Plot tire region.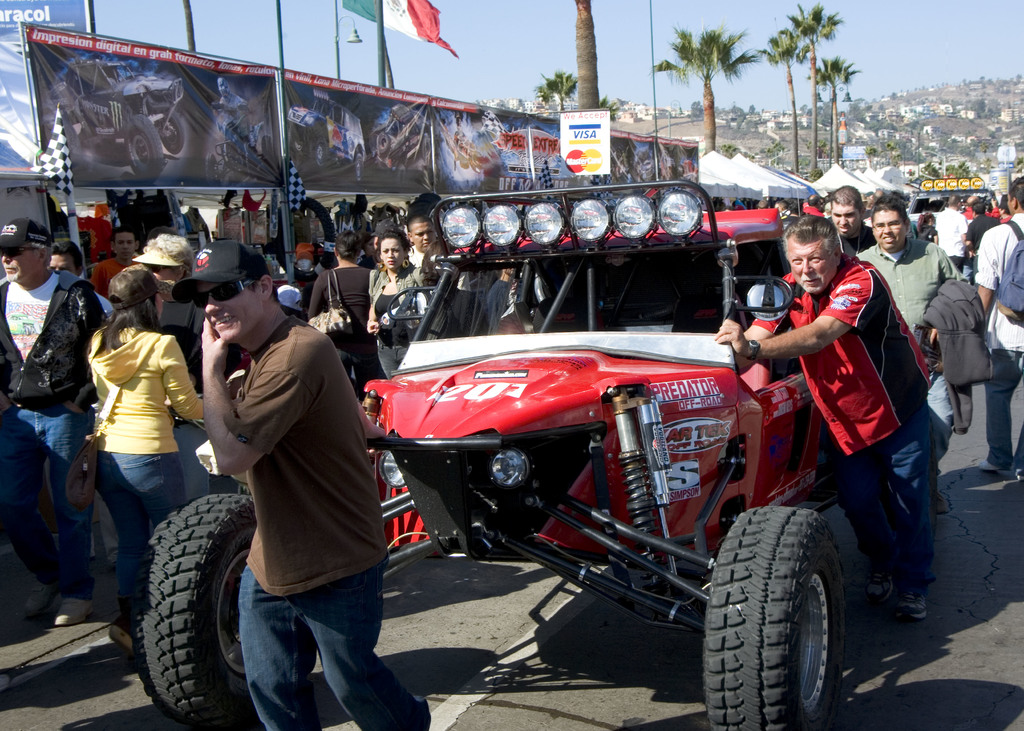
Plotted at <region>132, 492, 317, 730</region>.
